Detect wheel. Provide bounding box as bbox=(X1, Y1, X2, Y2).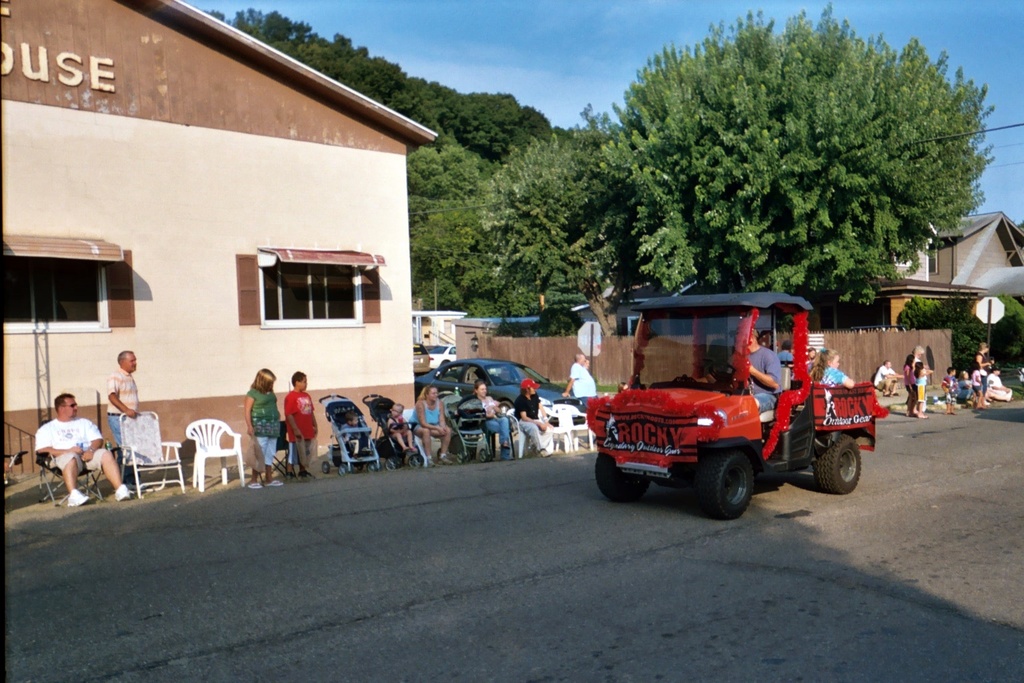
bbox=(457, 451, 465, 465).
